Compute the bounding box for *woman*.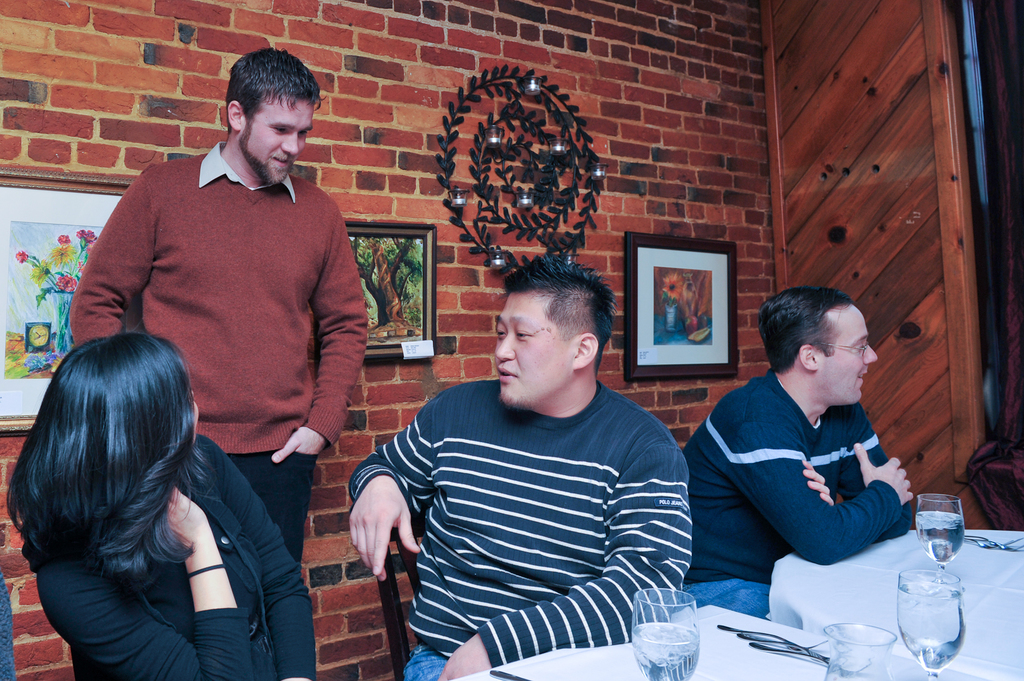
0, 289, 310, 680.
